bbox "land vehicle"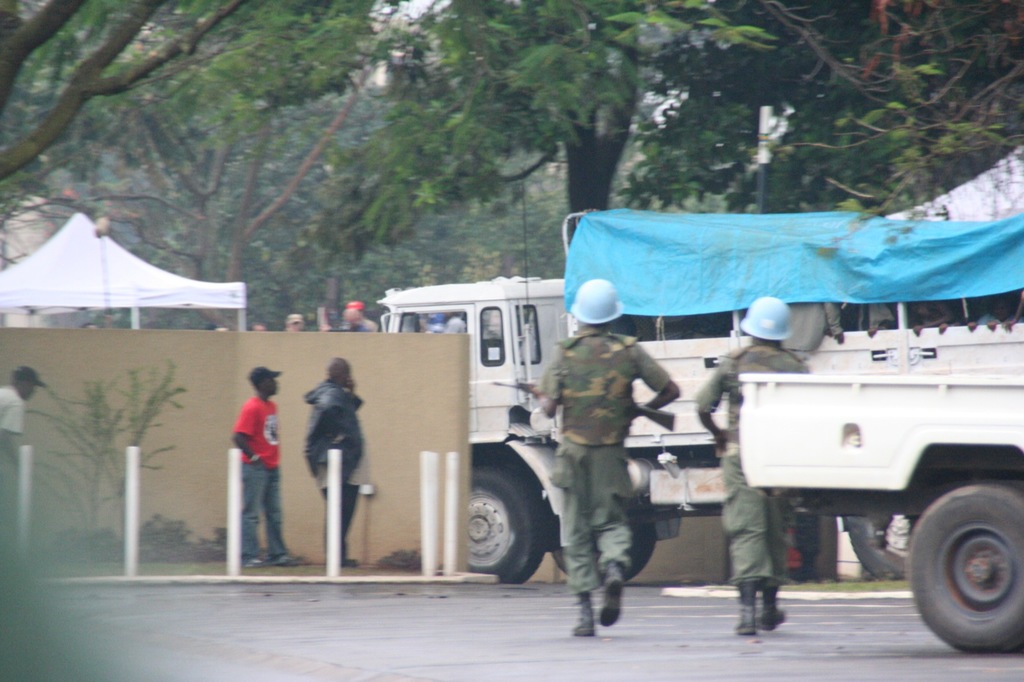
x1=378, y1=203, x2=1023, y2=585
